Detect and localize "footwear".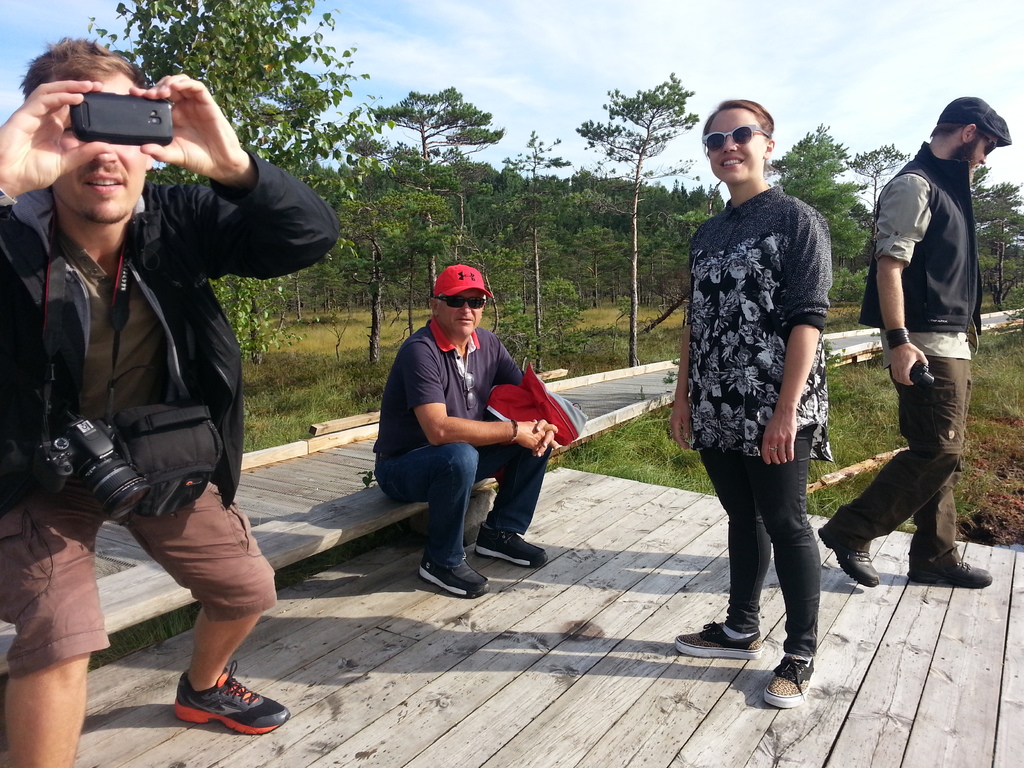
Localized at <bbox>173, 657, 271, 756</bbox>.
